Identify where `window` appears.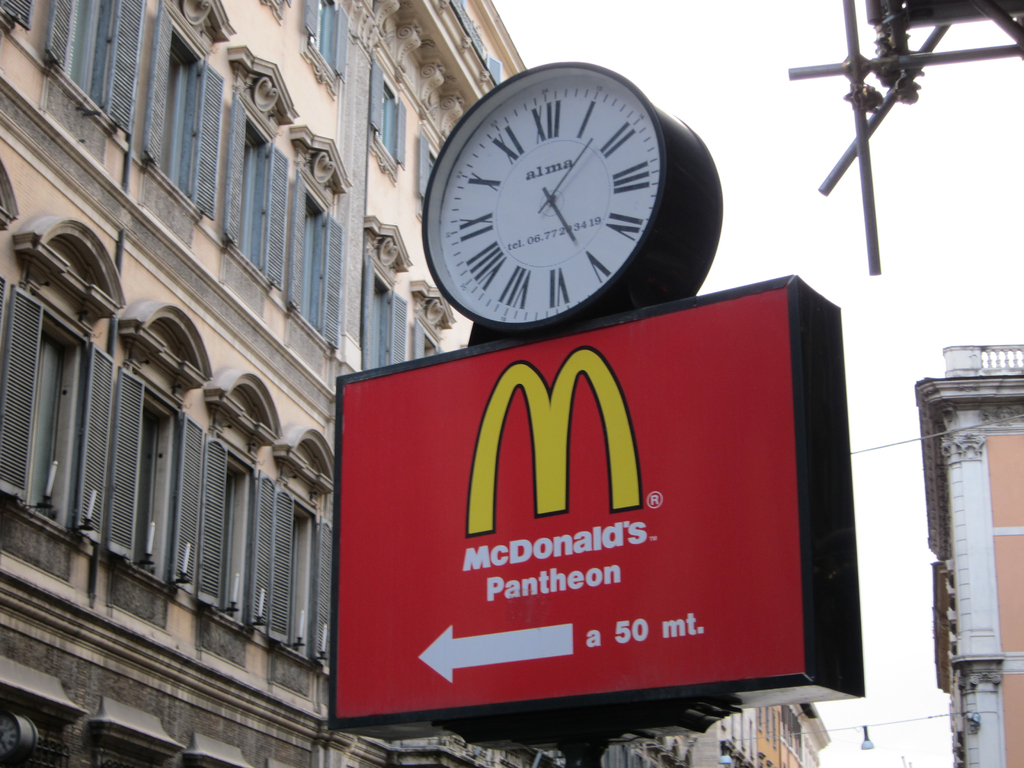
Appears at crop(44, 0, 146, 128).
